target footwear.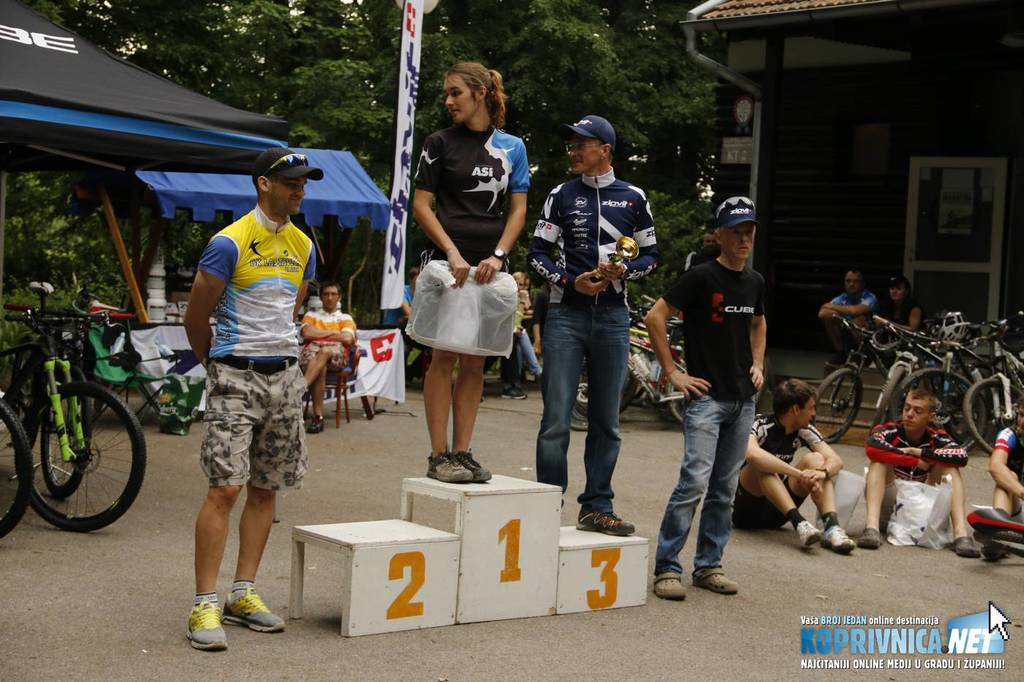
Target region: rect(424, 452, 472, 485).
